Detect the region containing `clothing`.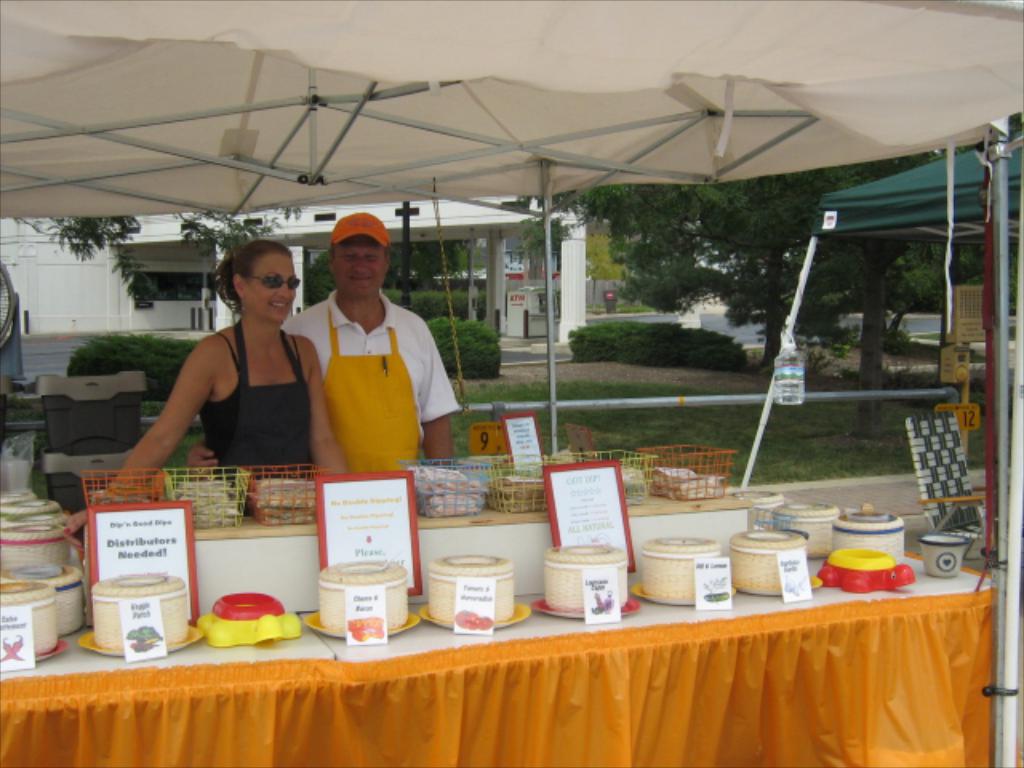
region(294, 275, 437, 496).
